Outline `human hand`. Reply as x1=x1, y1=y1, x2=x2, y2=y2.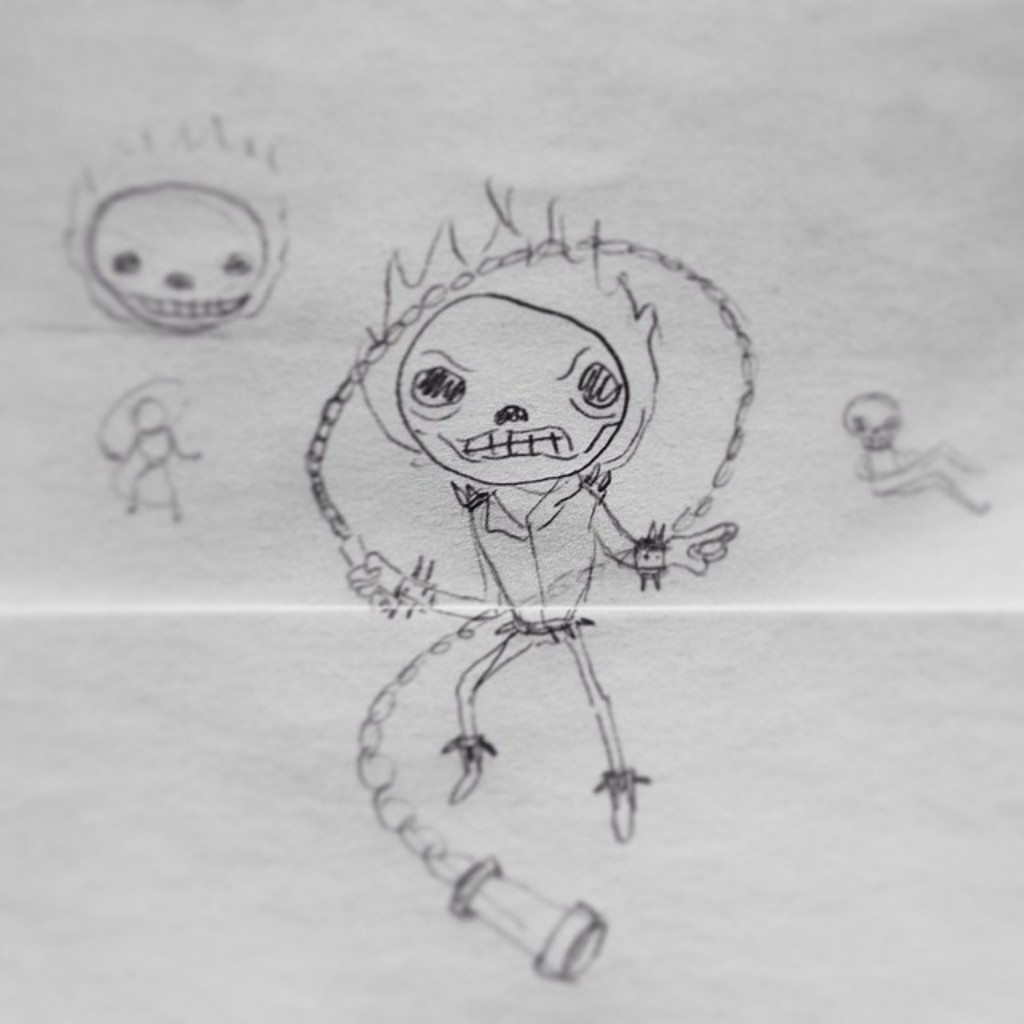
x1=670, y1=523, x2=736, y2=576.
